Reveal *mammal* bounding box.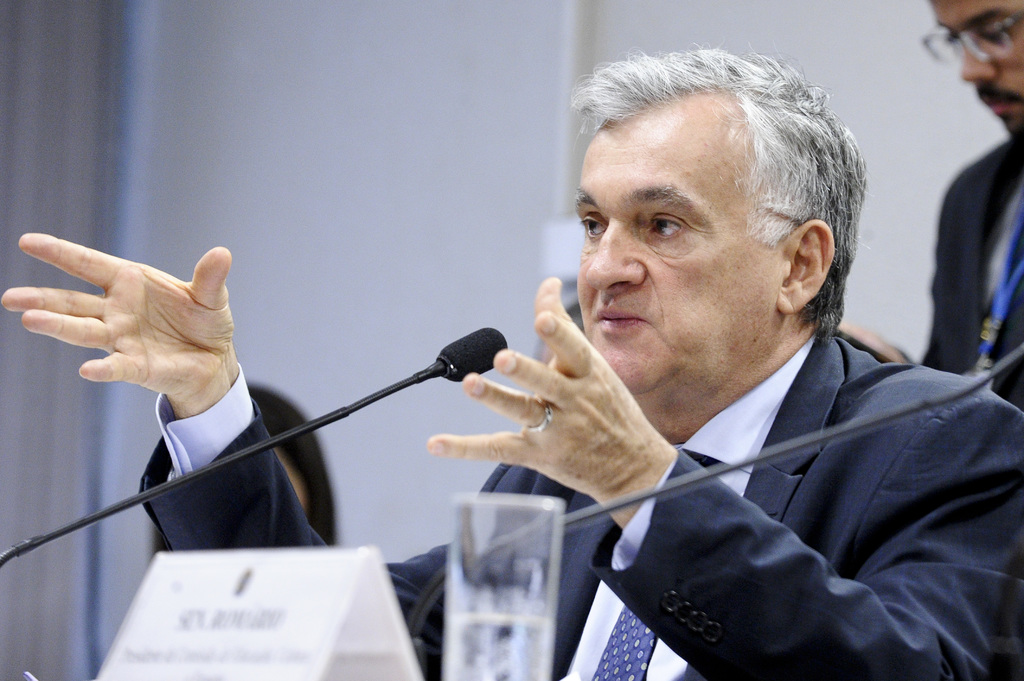
Revealed: bbox(145, 380, 340, 549).
